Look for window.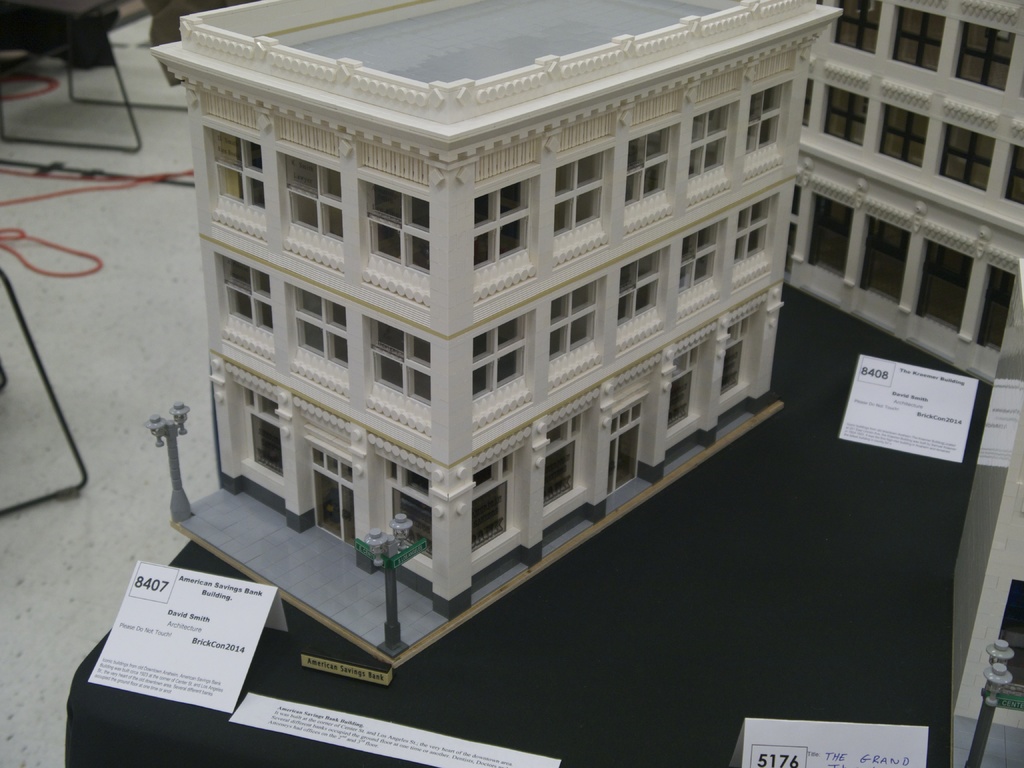
Found: 474:169:540:298.
